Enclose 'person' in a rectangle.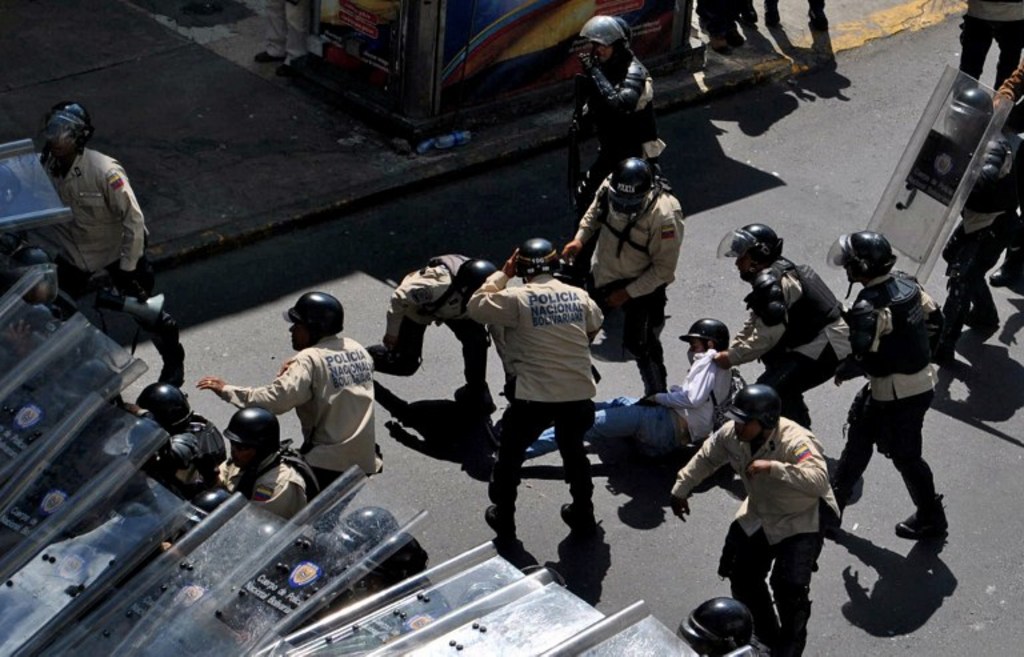
bbox(33, 96, 184, 384).
